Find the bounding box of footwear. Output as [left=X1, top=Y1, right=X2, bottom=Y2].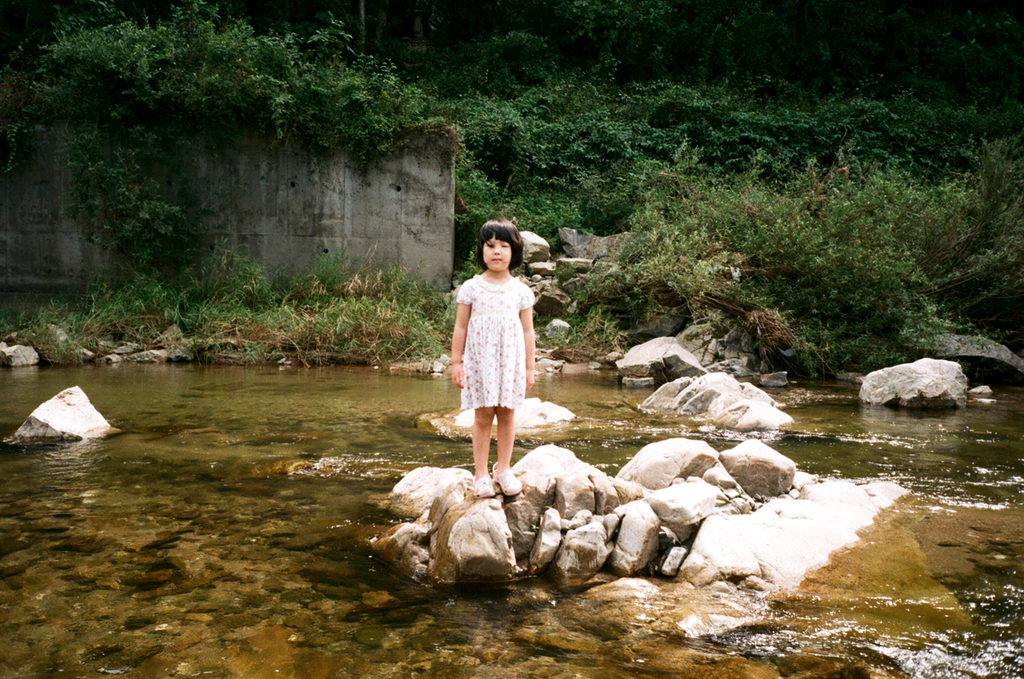
[left=475, top=475, right=492, bottom=498].
